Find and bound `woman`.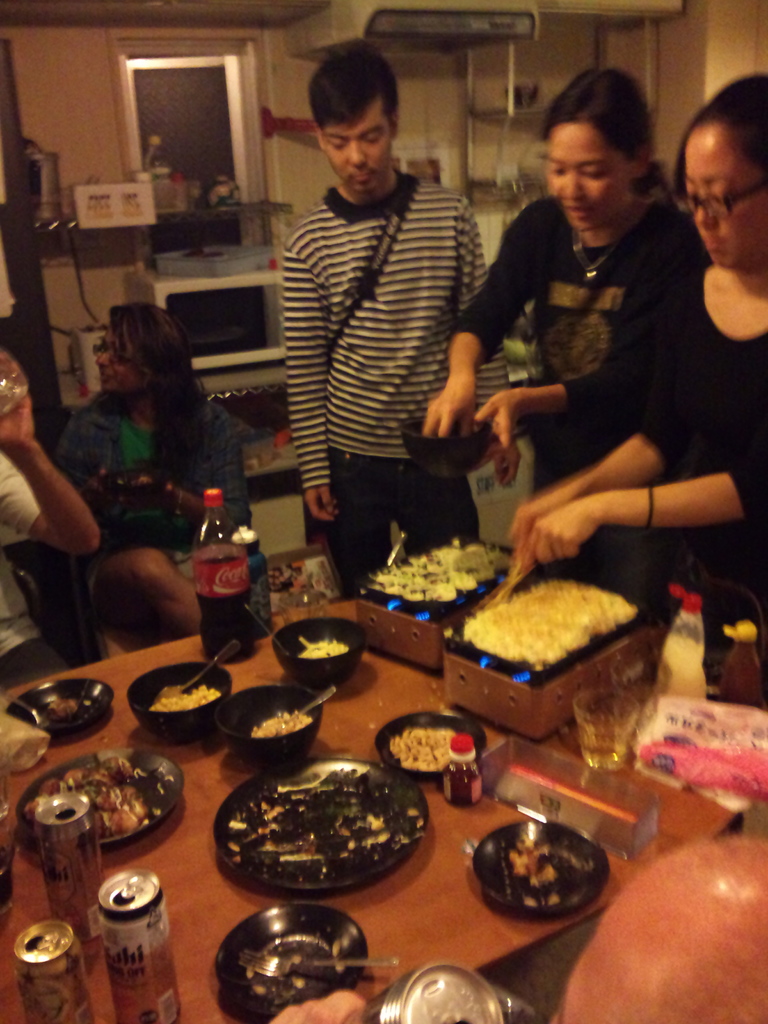
Bound: (413,67,705,567).
